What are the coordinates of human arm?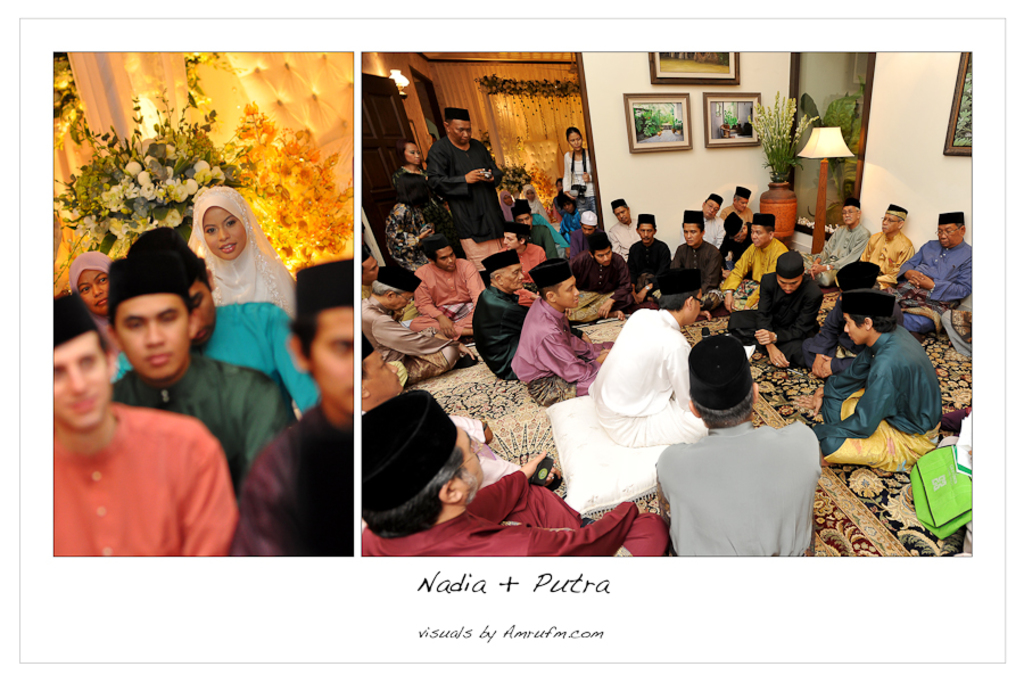
bbox=(537, 336, 598, 393).
